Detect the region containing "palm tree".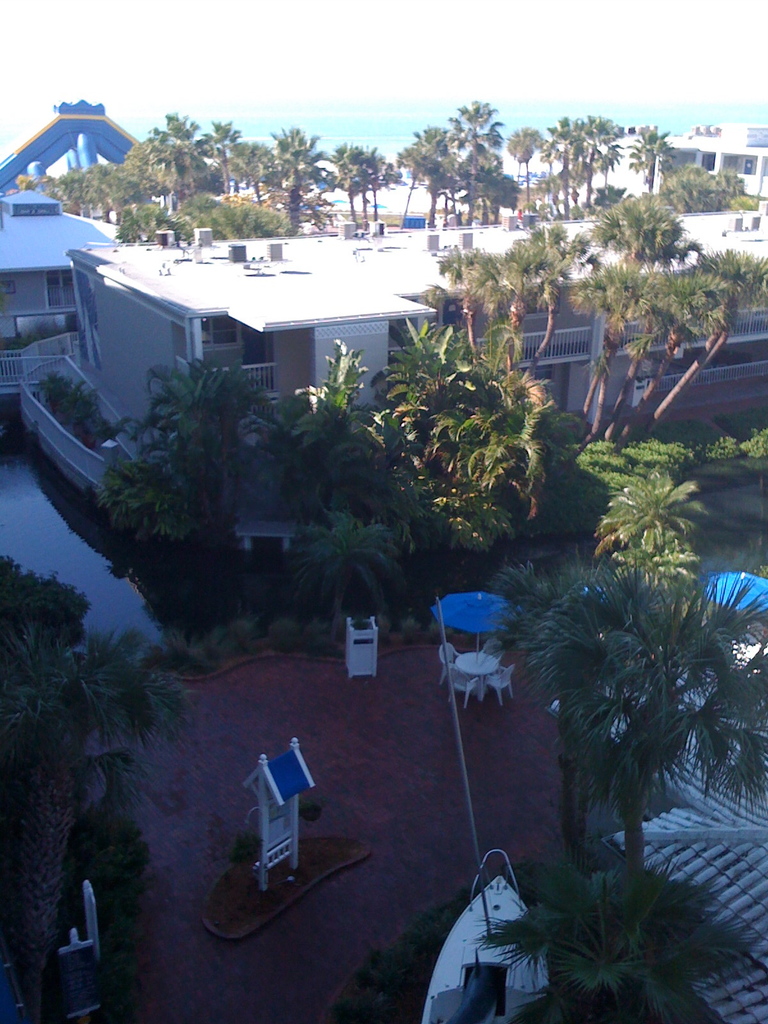
<bbox>150, 360, 244, 514</bbox>.
